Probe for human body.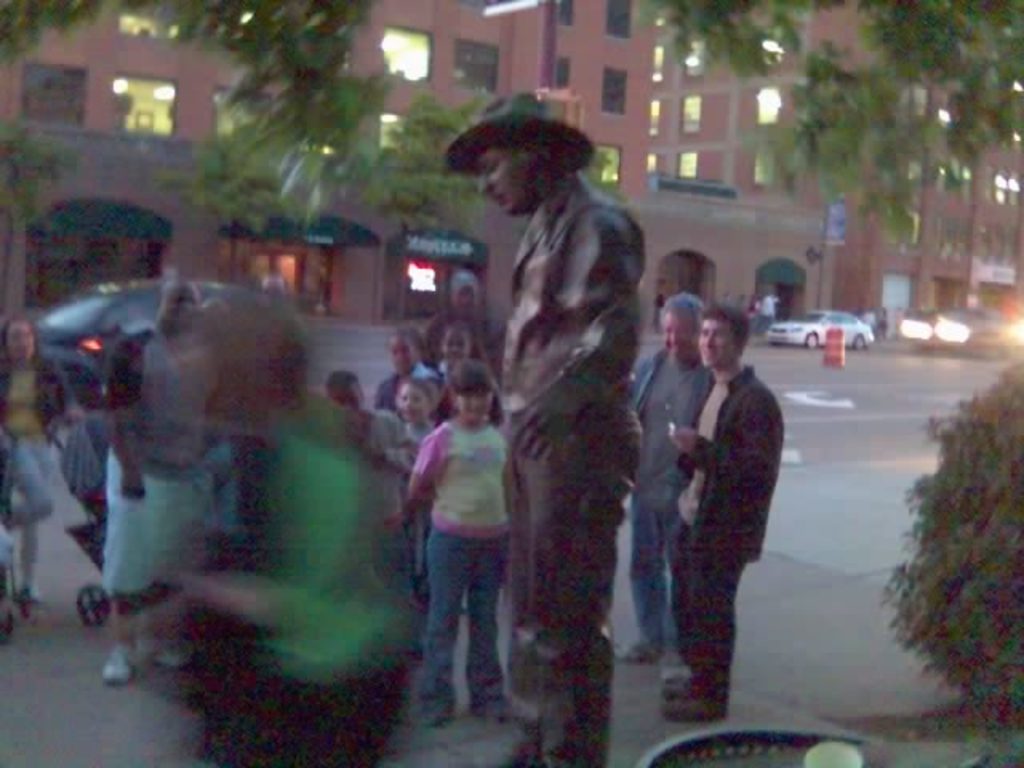
Probe result: {"left": 483, "top": 86, "right": 666, "bottom": 746}.
